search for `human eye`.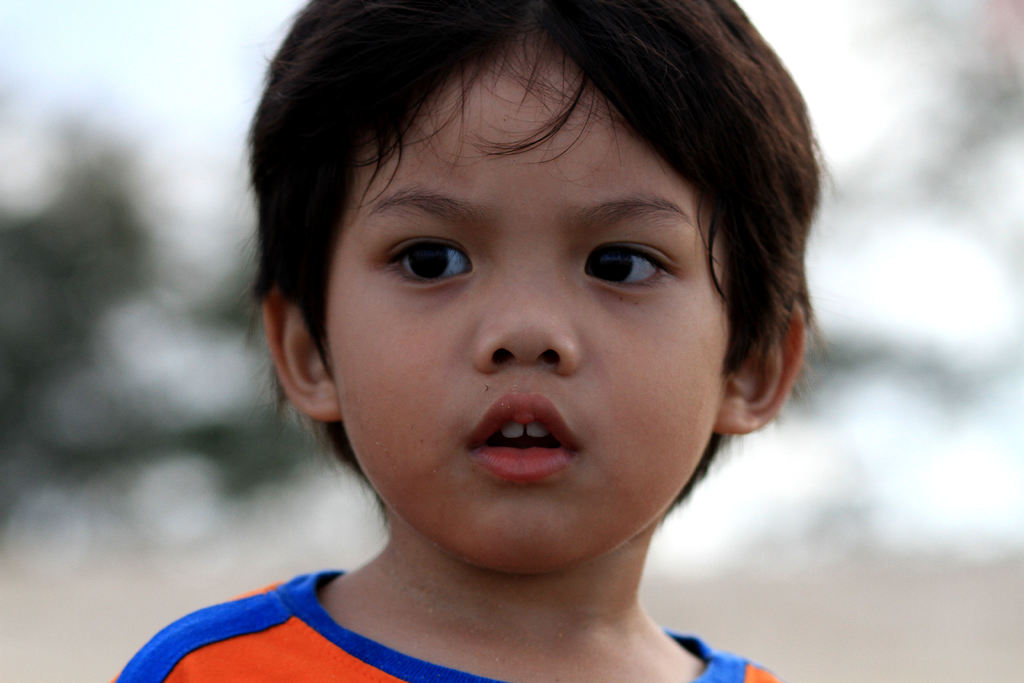
Found at box(584, 232, 687, 293).
